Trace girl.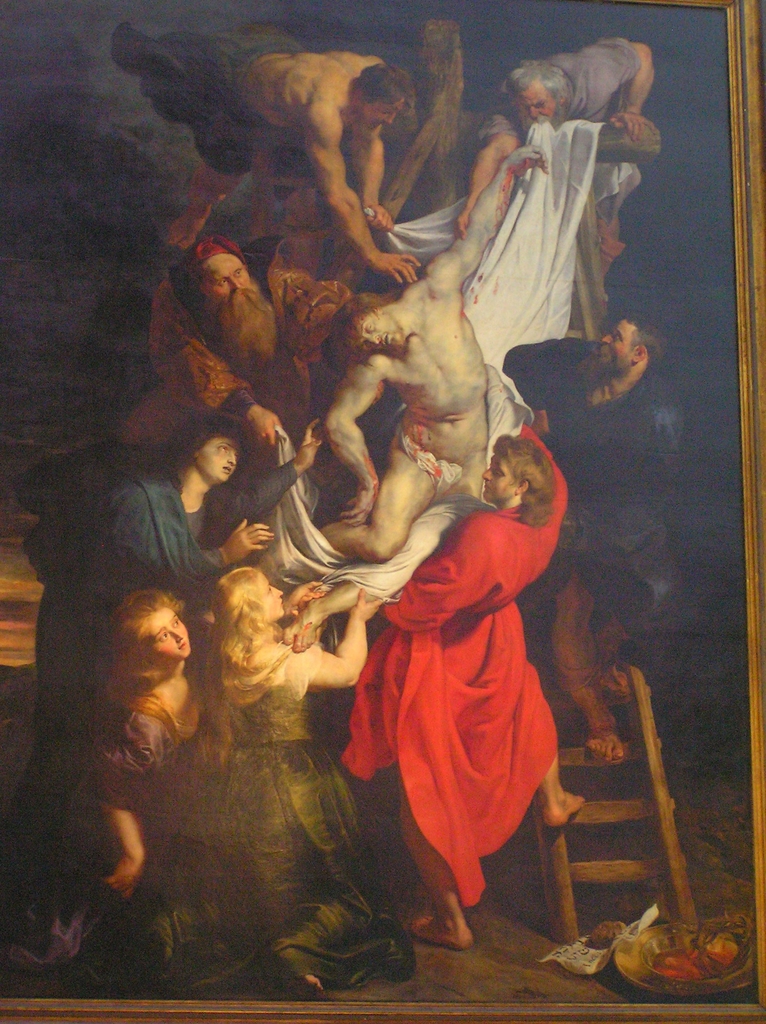
Traced to <bbox>0, 575, 205, 977</bbox>.
